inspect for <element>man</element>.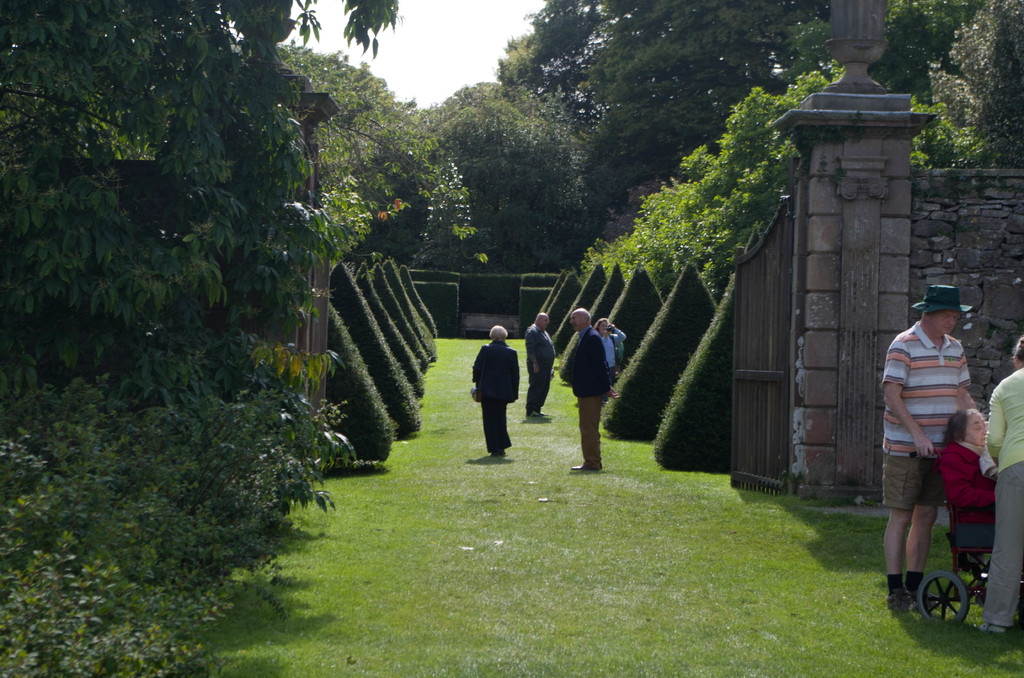
Inspection: 872:286:981:617.
